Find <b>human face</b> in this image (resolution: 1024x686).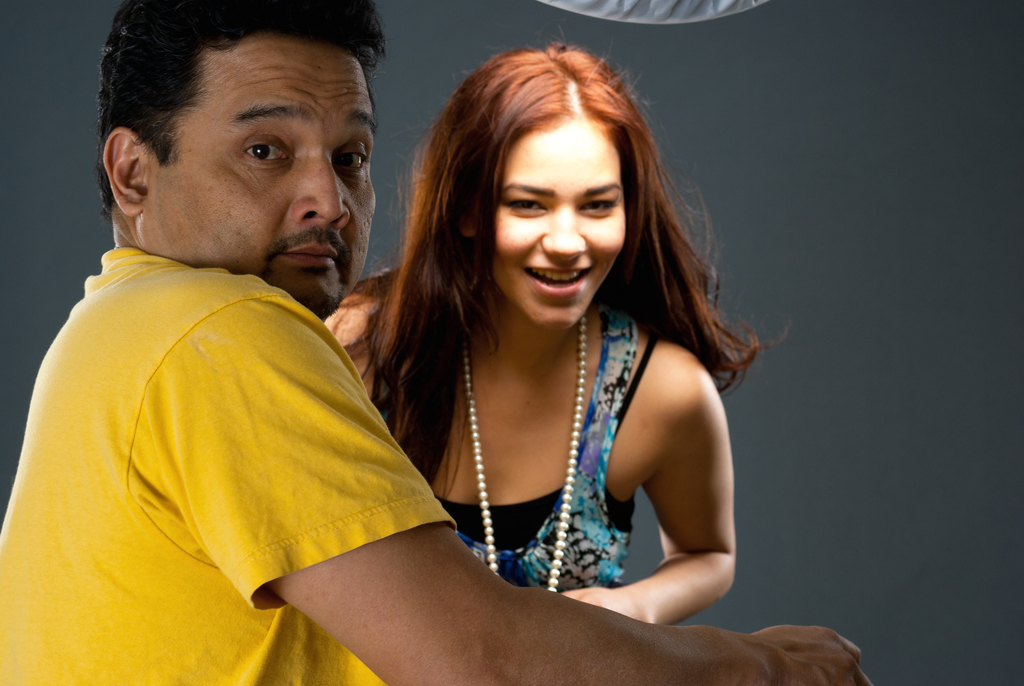
<box>493,117,625,336</box>.
